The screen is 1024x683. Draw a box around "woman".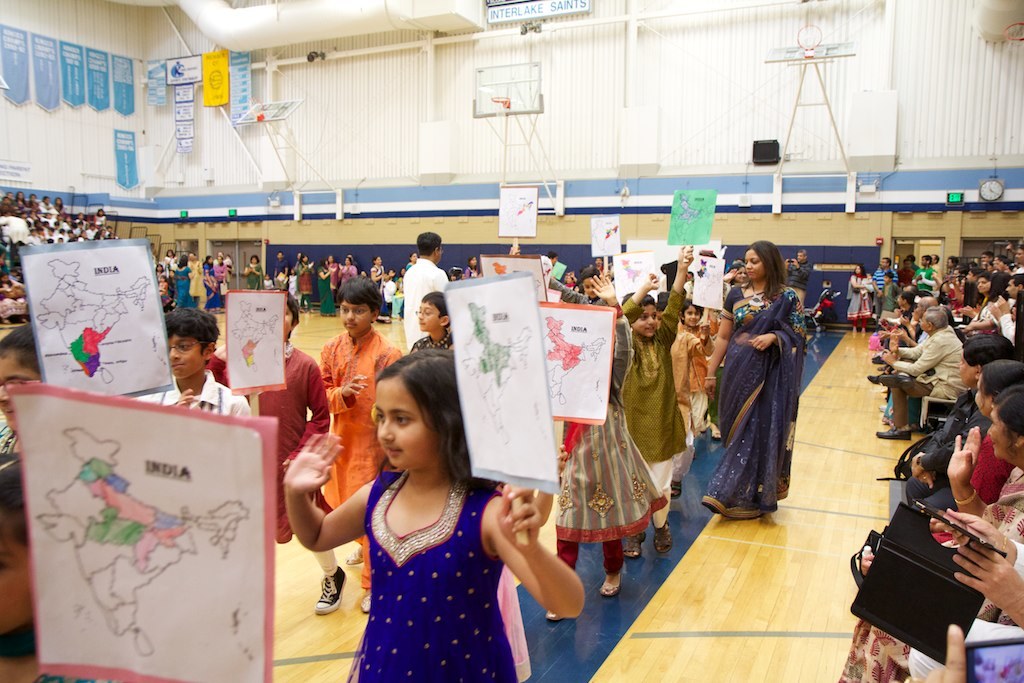
(341, 260, 353, 289).
